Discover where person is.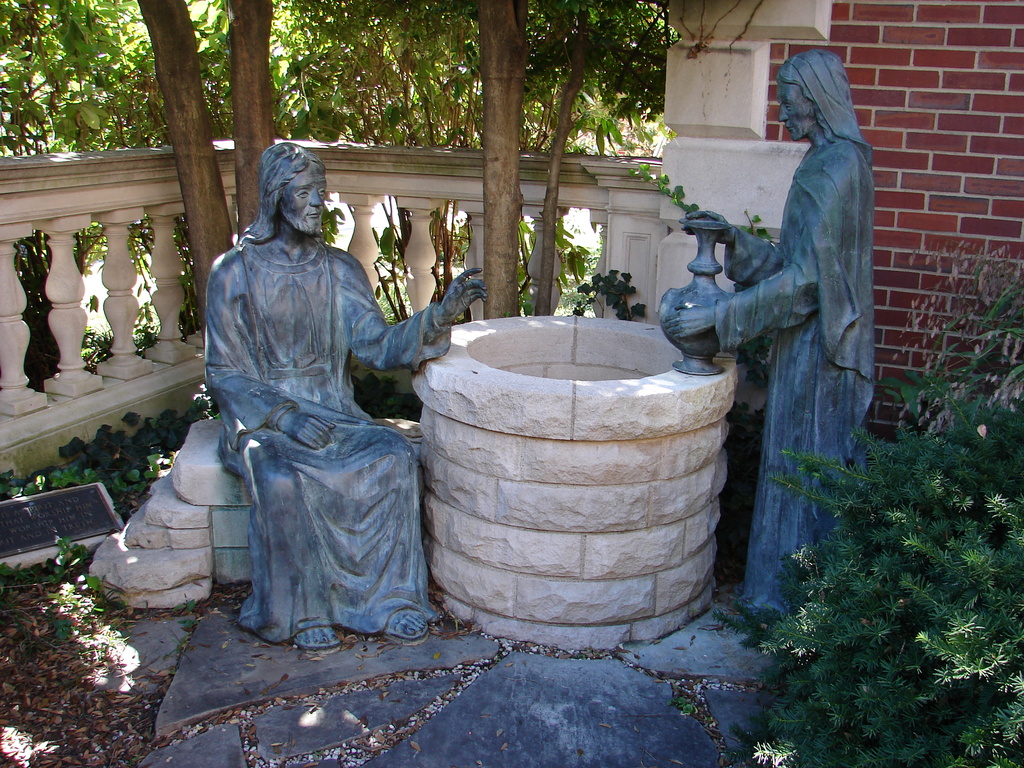
Discovered at pyautogui.locateOnScreen(202, 140, 489, 654).
